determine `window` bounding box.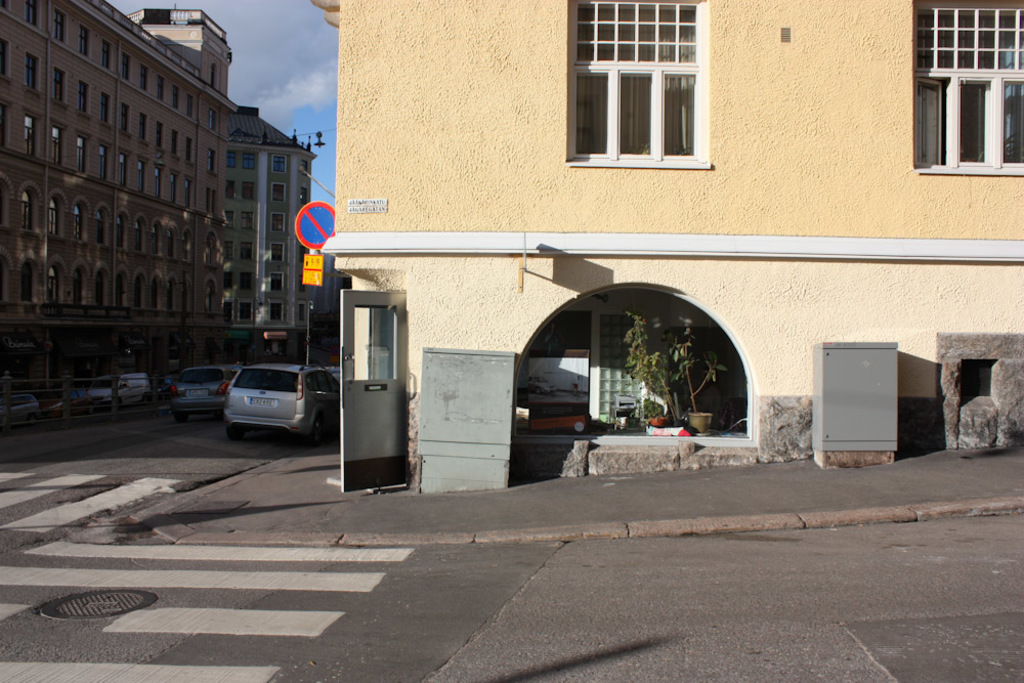
Determined: 89, 208, 111, 248.
